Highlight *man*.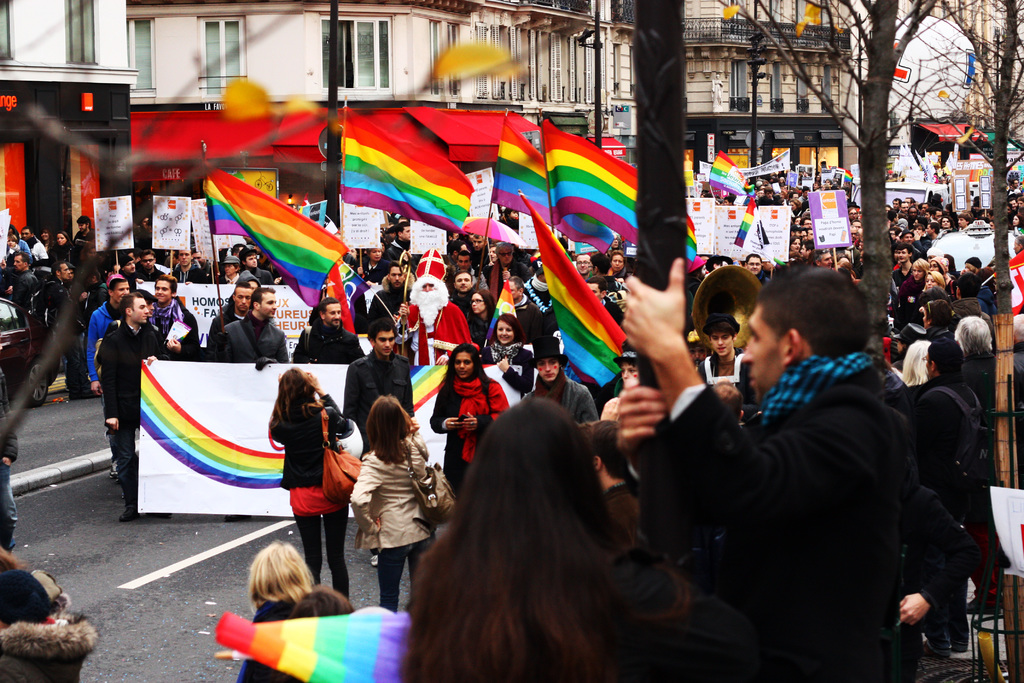
Highlighted region: 694 317 755 402.
